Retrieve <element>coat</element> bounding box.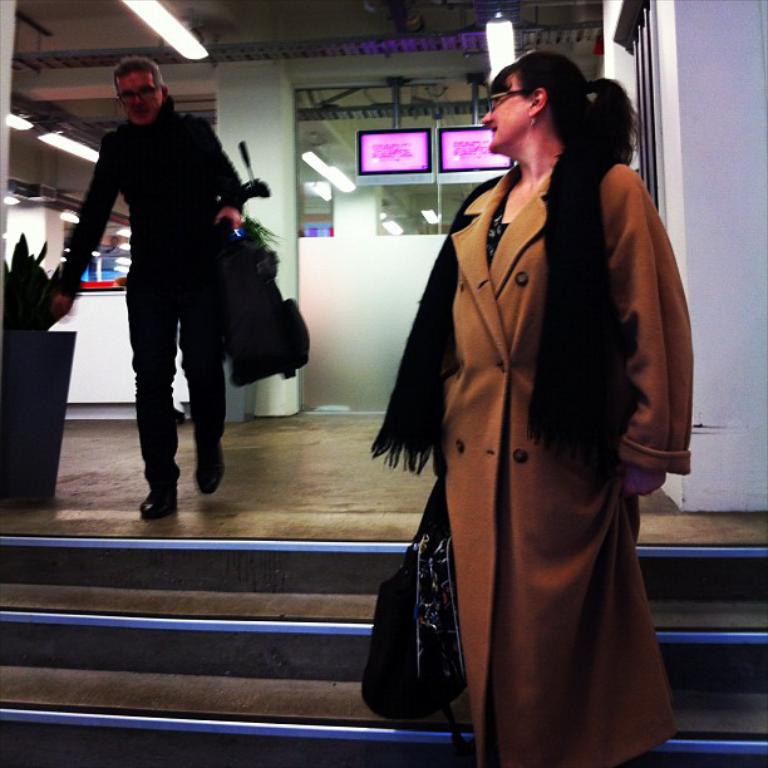
Bounding box: bbox=(48, 97, 240, 292).
